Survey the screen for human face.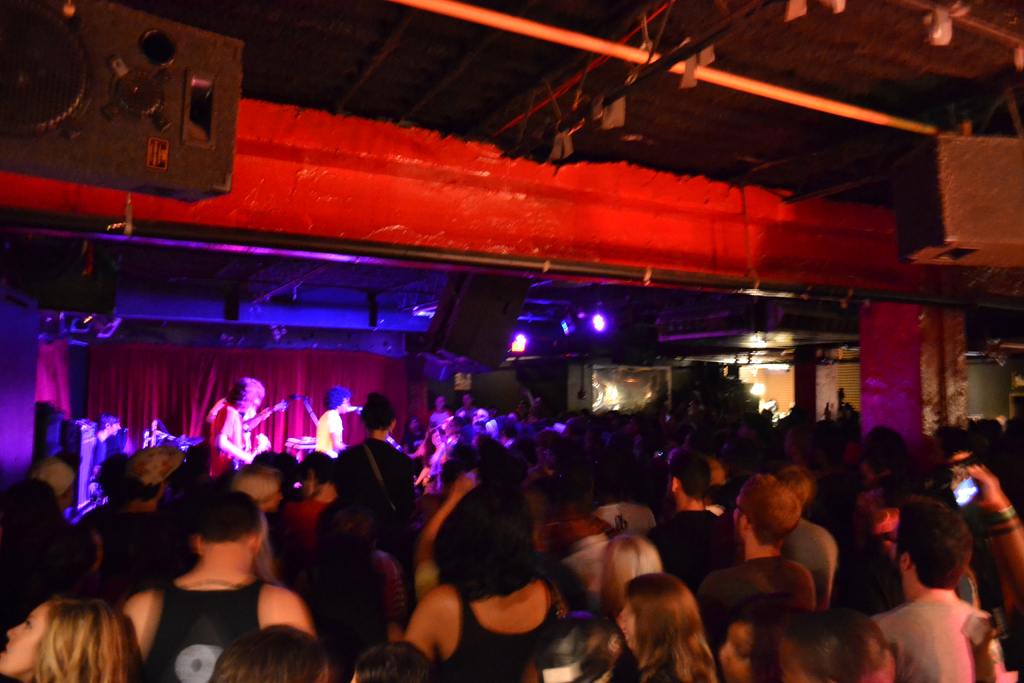
Survey found: box=[342, 399, 351, 415].
